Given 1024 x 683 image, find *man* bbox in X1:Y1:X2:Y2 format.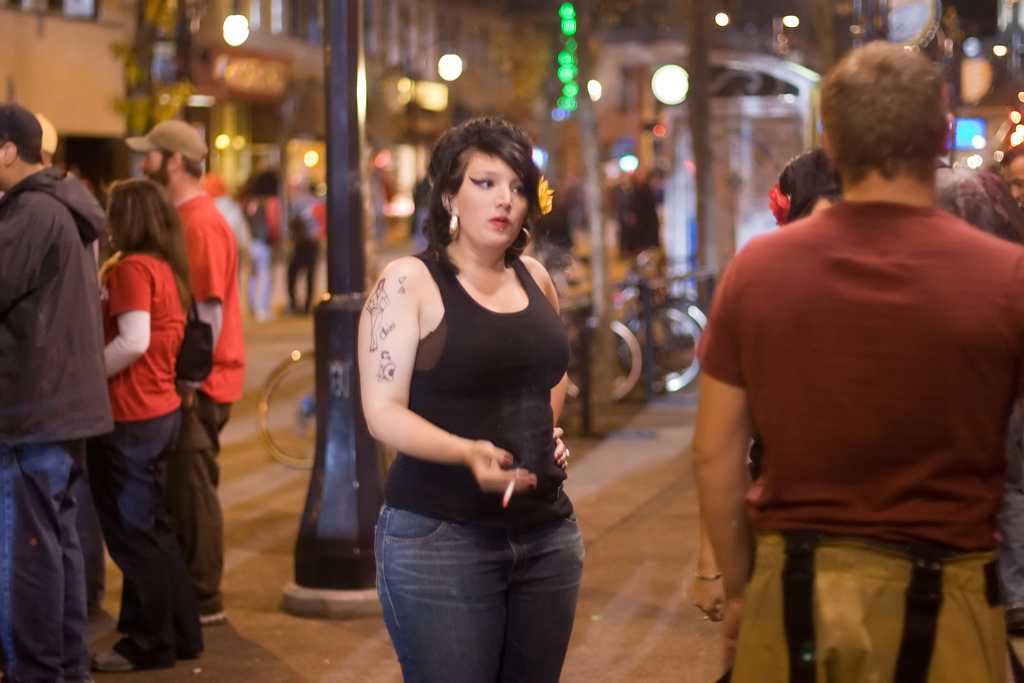
683:47:1023:675.
